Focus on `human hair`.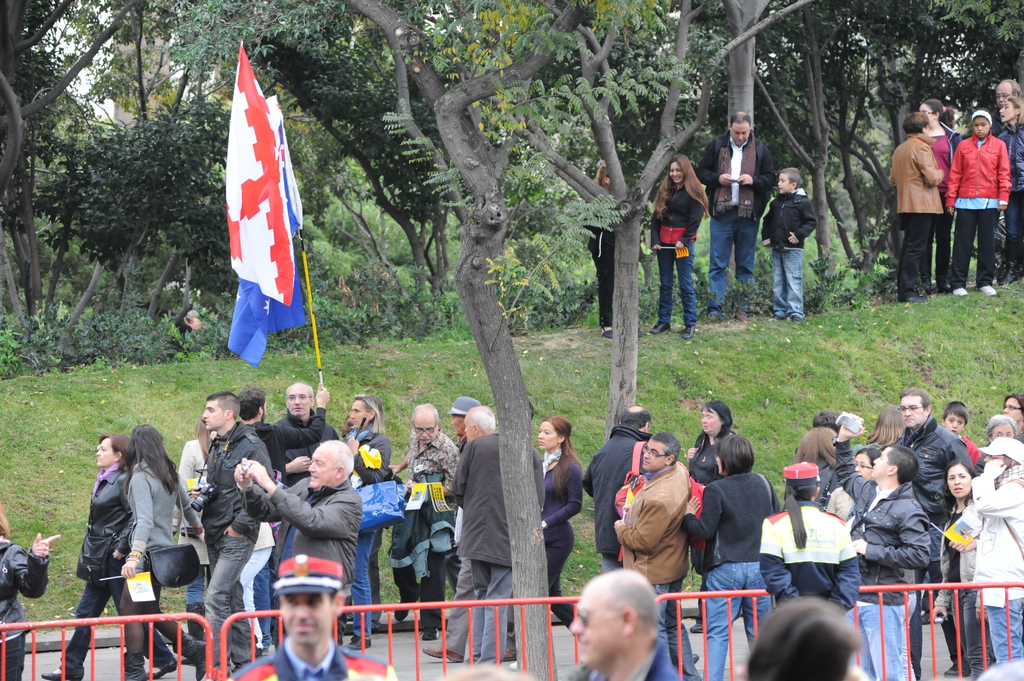
Focused at [701, 399, 735, 436].
